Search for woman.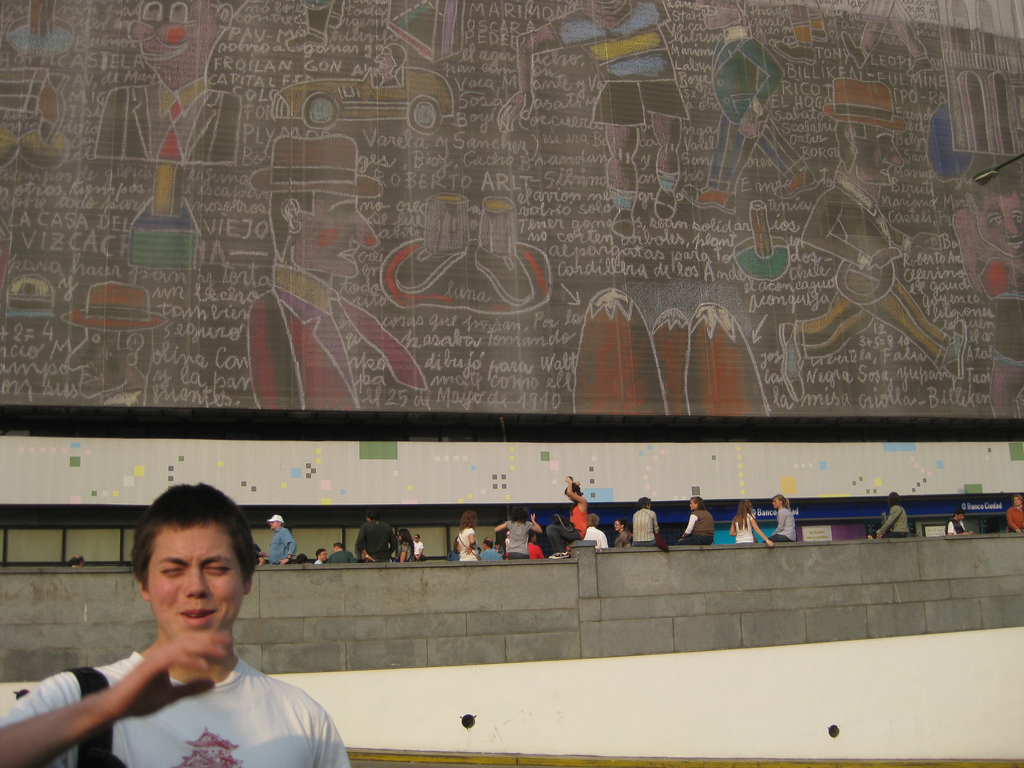
Found at bbox(535, 512, 580, 557).
